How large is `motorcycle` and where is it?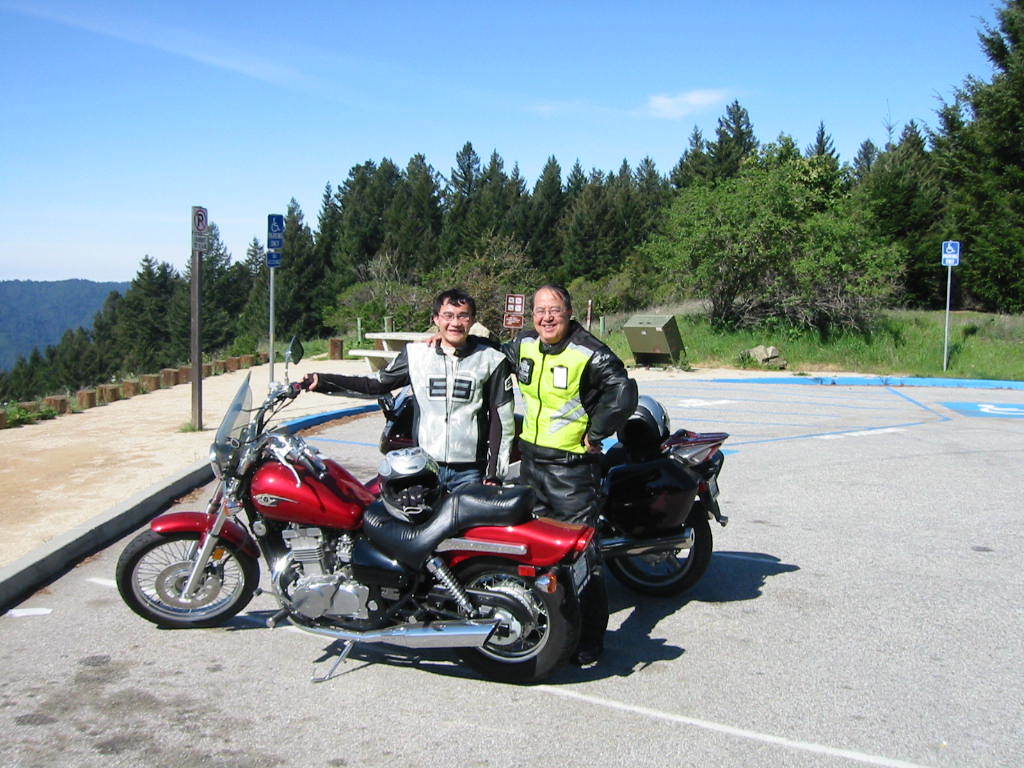
Bounding box: [367, 439, 729, 606].
